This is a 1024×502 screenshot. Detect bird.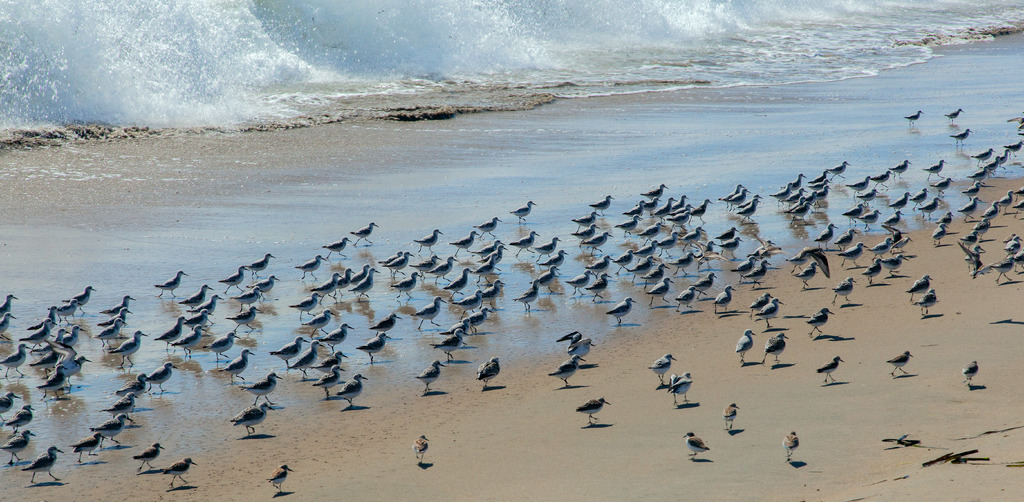
detection(689, 197, 714, 224).
